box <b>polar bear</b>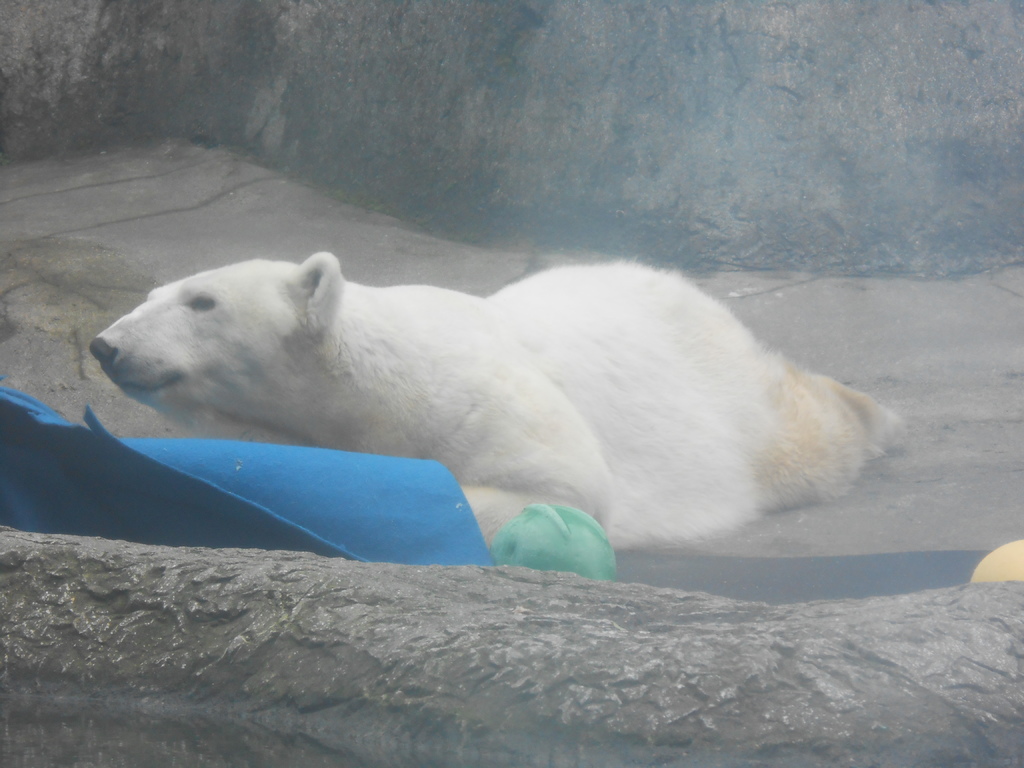
84,248,913,549
